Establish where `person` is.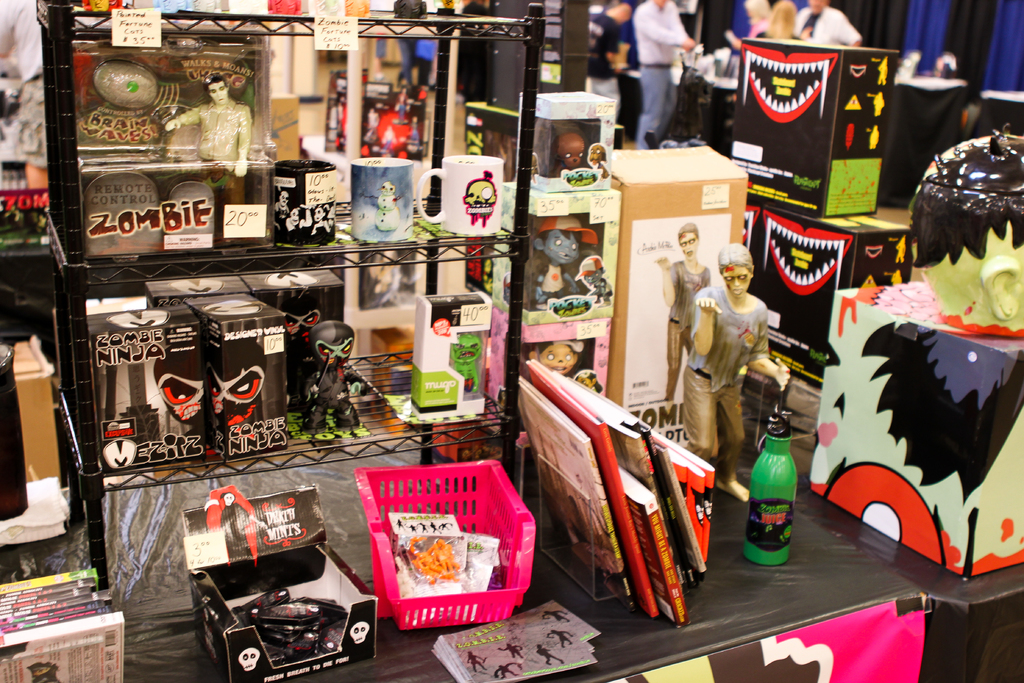
Established at select_region(583, 0, 647, 140).
